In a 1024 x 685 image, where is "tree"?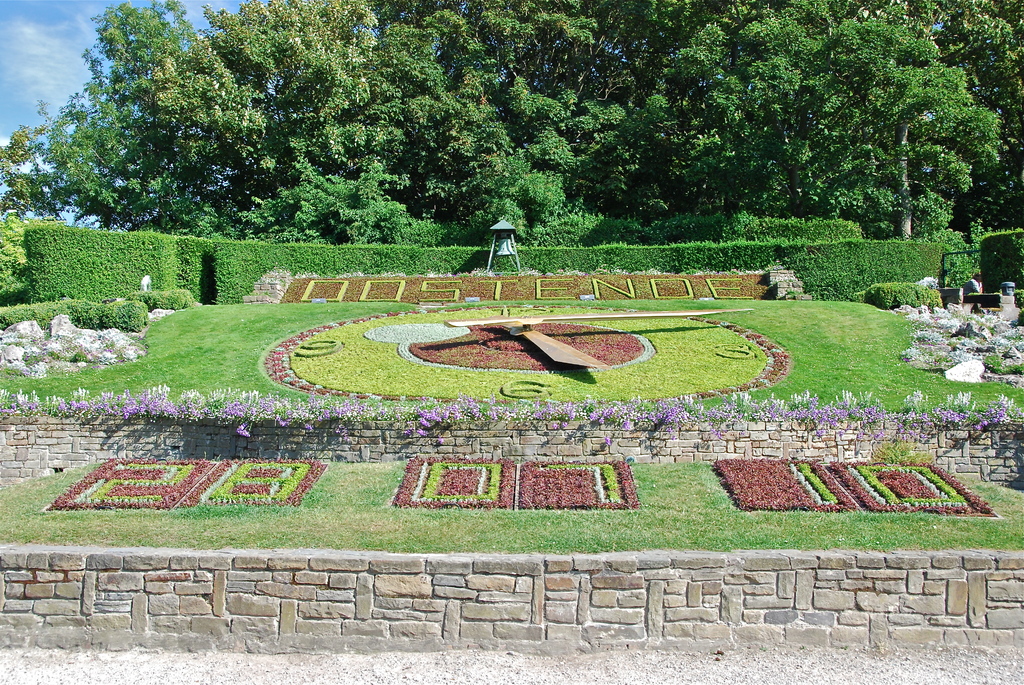
bbox(258, 132, 415, 226).
